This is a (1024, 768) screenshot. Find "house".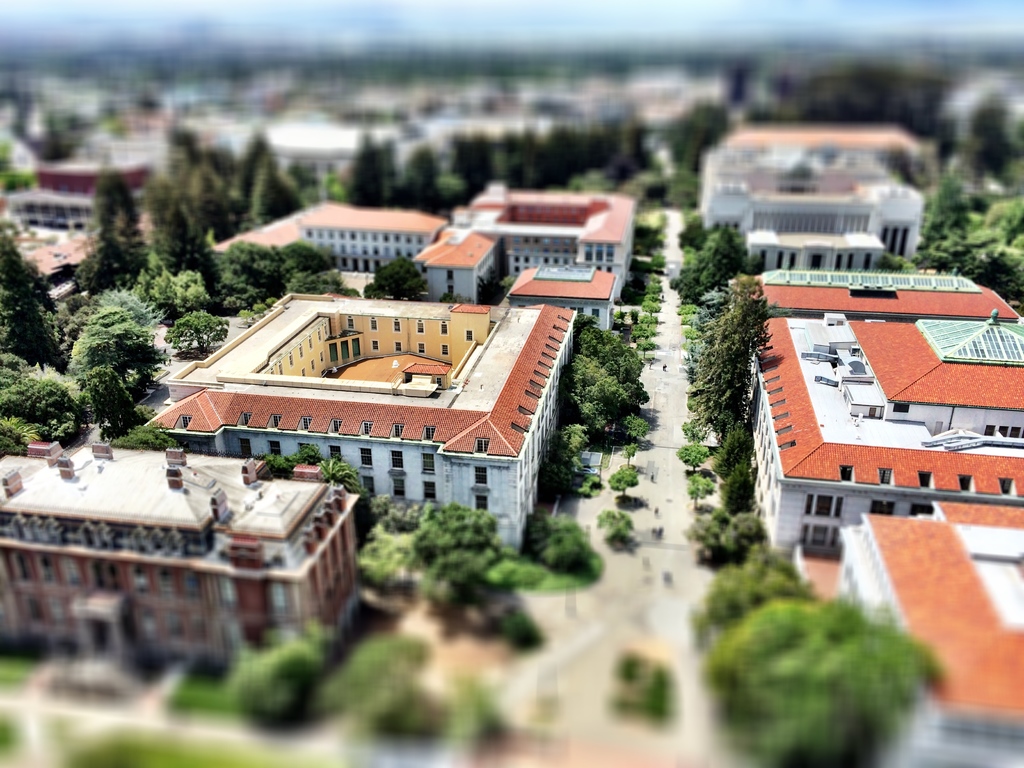
Bounding box: (416, 229, 503, 306).
